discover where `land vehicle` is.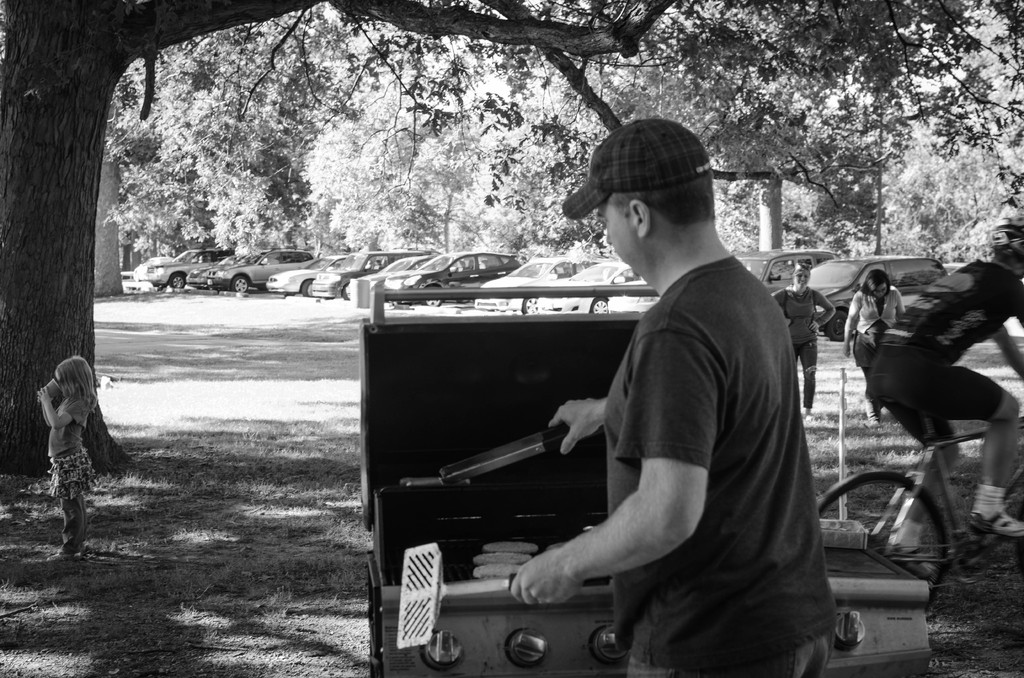
Discovered at select_region(388, 245, 520, 305).
